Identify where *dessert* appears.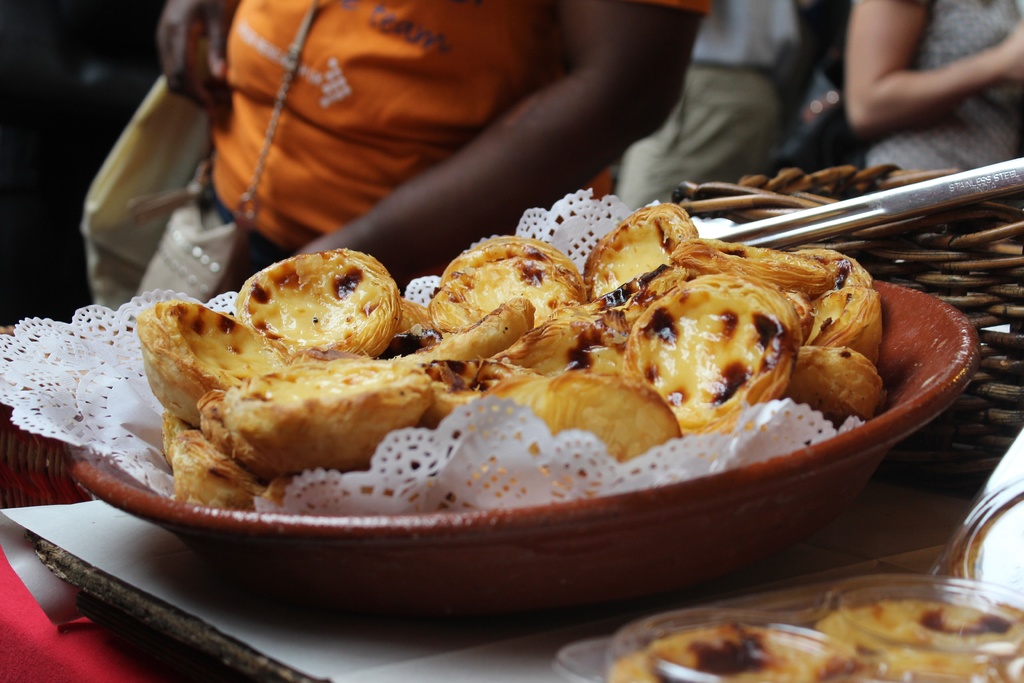
Appears at l=609, t=618, r=853, b=682.
